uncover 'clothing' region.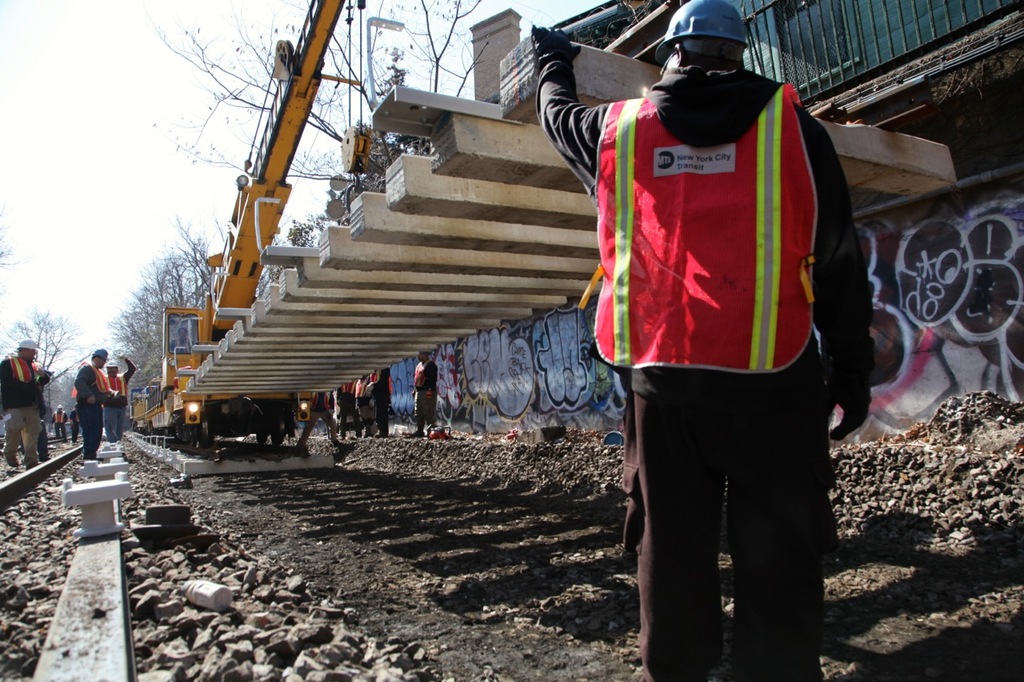
Uncovered: region(74, 362, 108, 460).
